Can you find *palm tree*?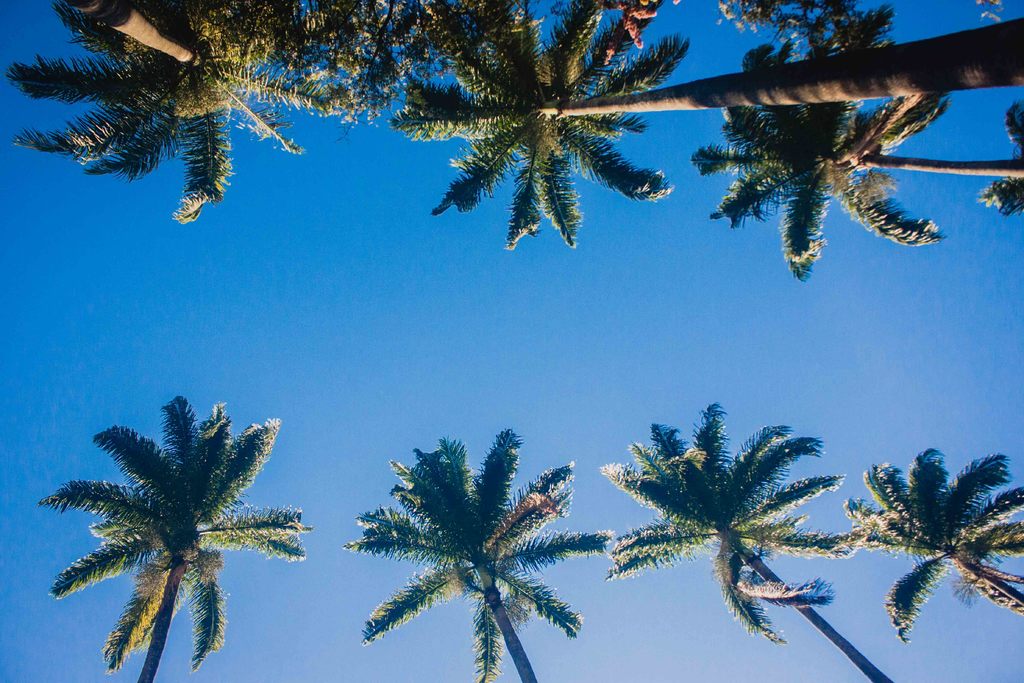
Yes, bounding box: crop(858, 454, 1012, 639).
